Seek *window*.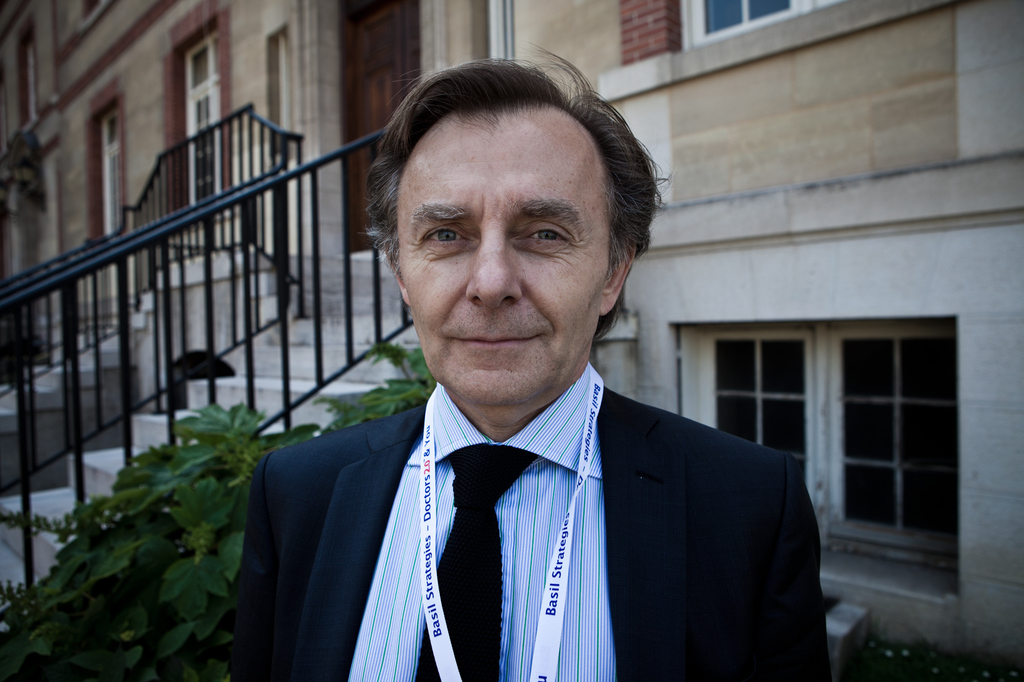
<box>99,107,125,238</box>.
